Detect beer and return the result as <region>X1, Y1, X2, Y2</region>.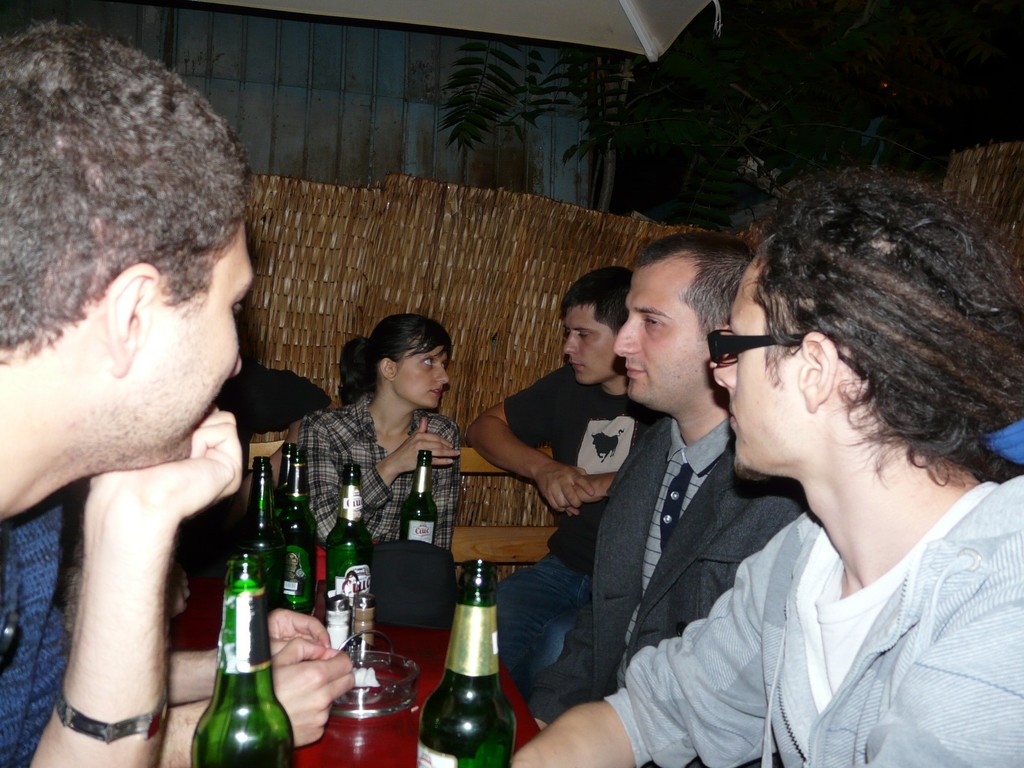
<region>397, 452, 440, 540</region>.
